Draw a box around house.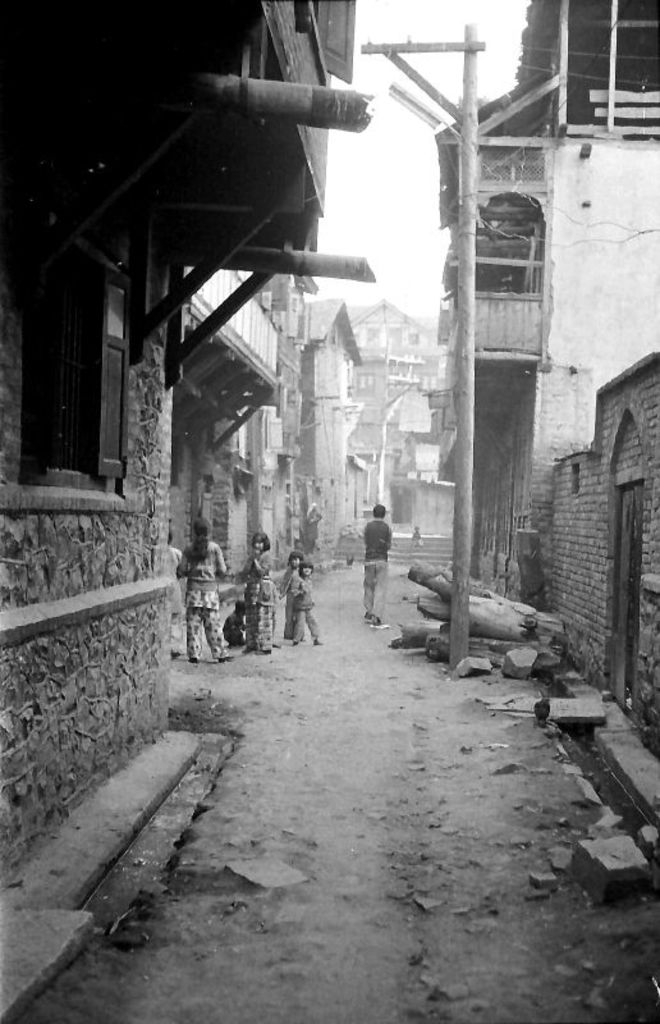
BBox(306, 302, 368, 558).
